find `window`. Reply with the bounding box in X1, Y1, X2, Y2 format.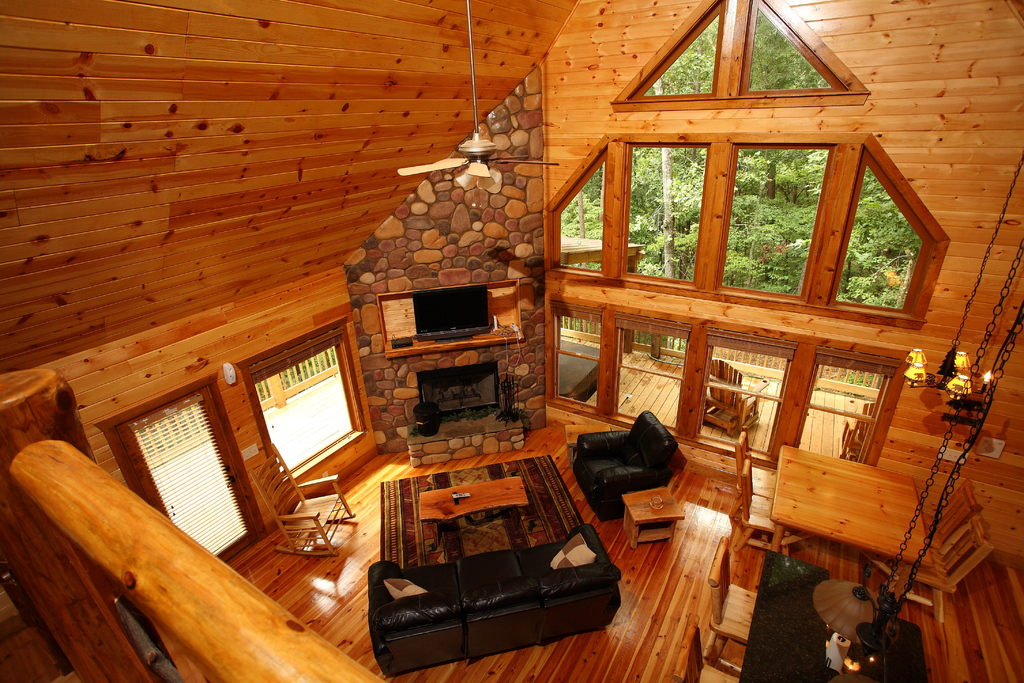
617, 315, 691, 425.
